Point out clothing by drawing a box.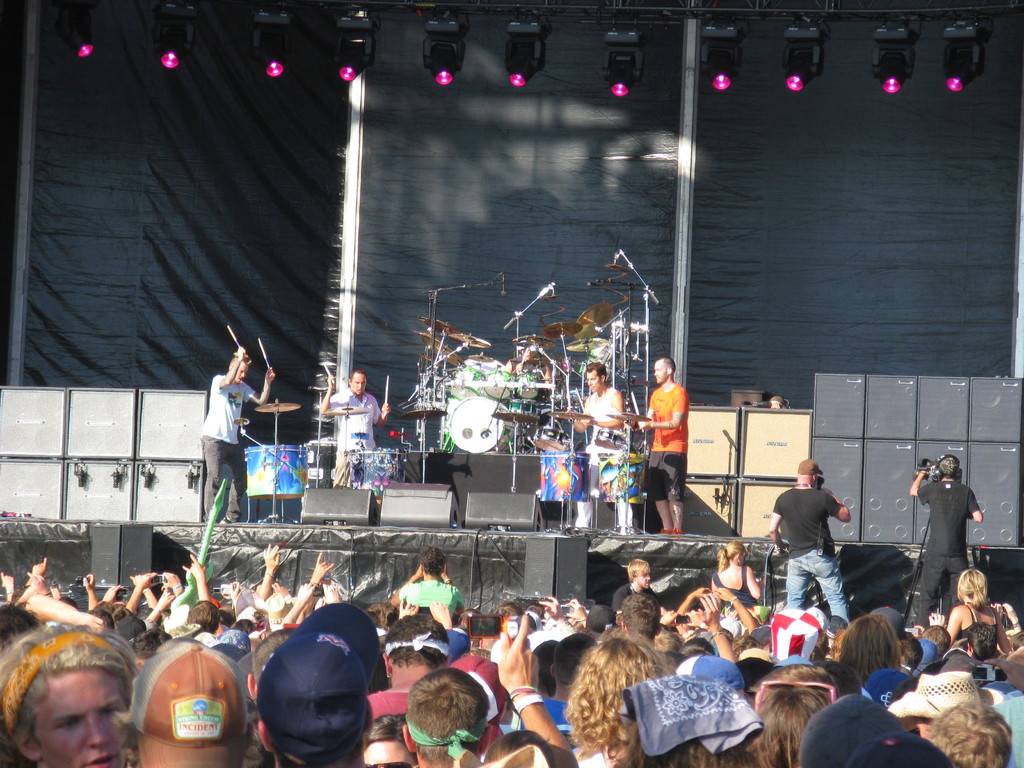
box(977, 685, 1023, 767).
